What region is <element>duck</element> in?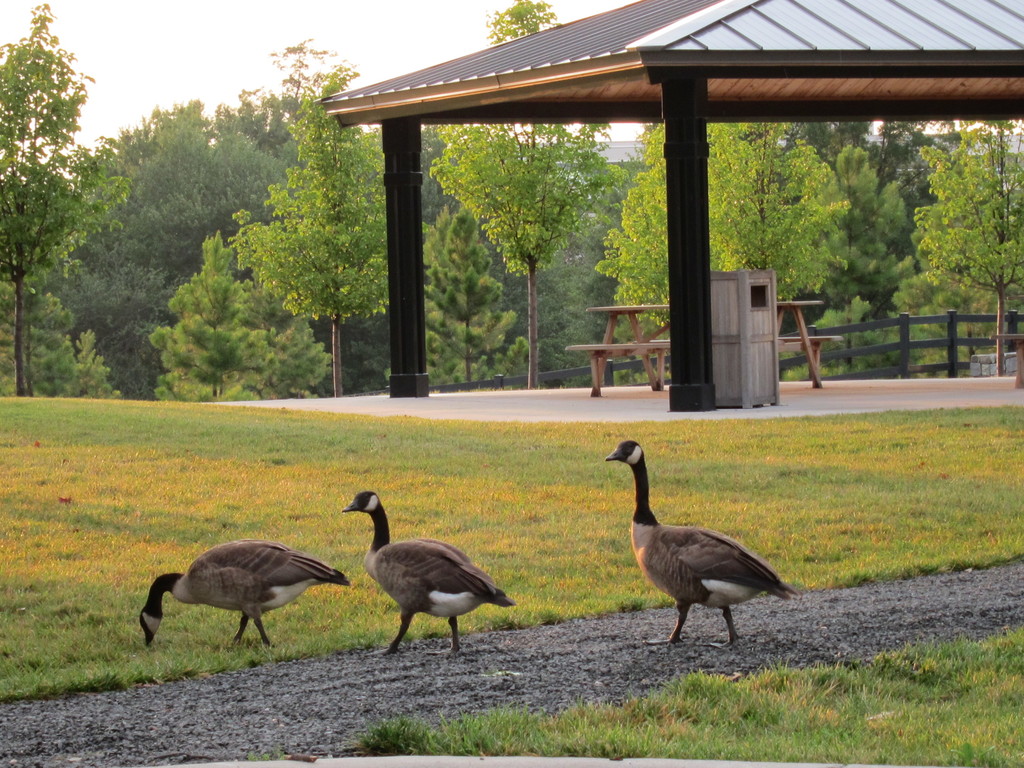
{"left": 612, "top": 443, "right": 801, "bottom": 646}.
